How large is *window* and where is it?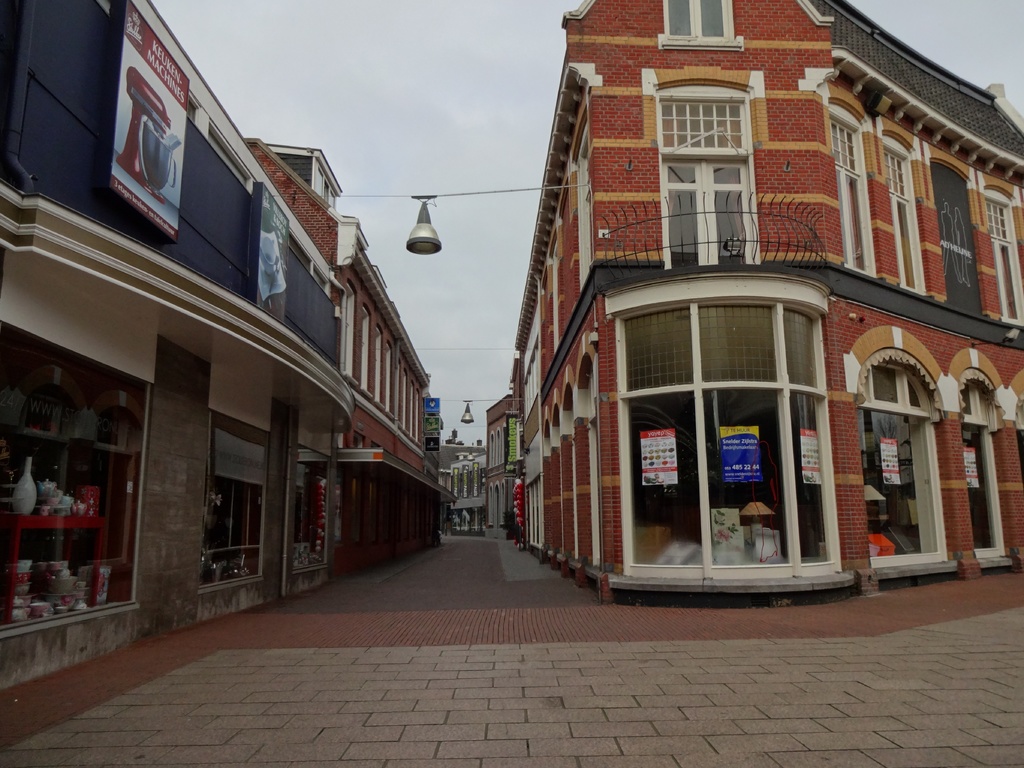
Bounding box: bbox=[880, 138, 932, 296].
